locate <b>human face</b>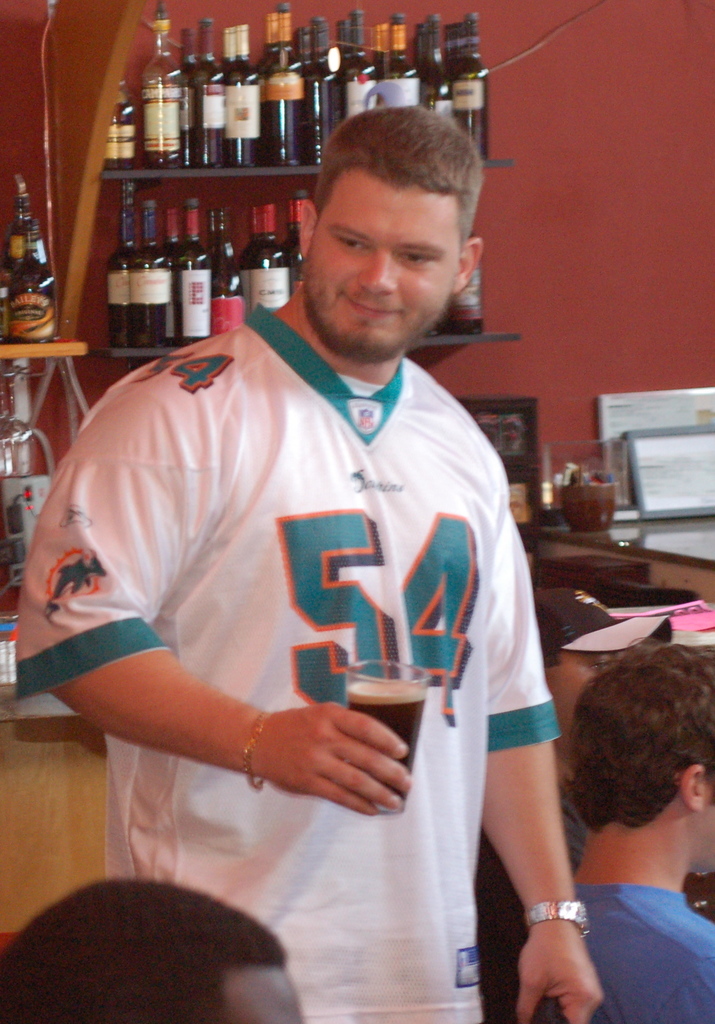
box=[298, 173, 459, 358]
